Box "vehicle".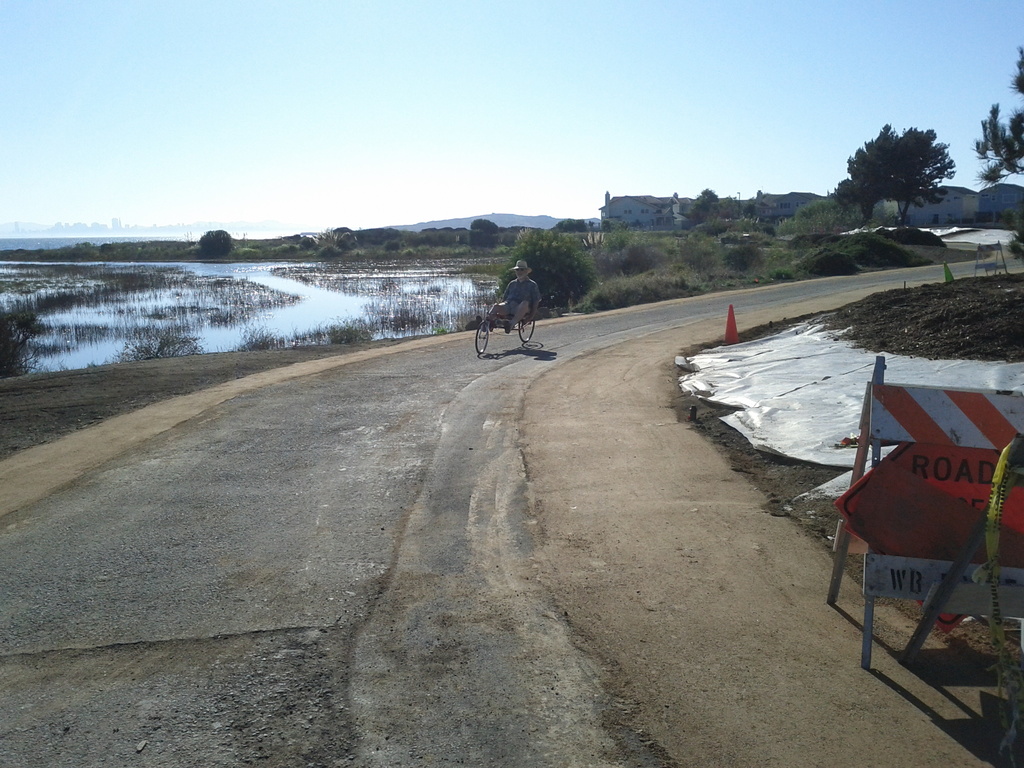
left=469, top=300, right=540, bottom=358.
